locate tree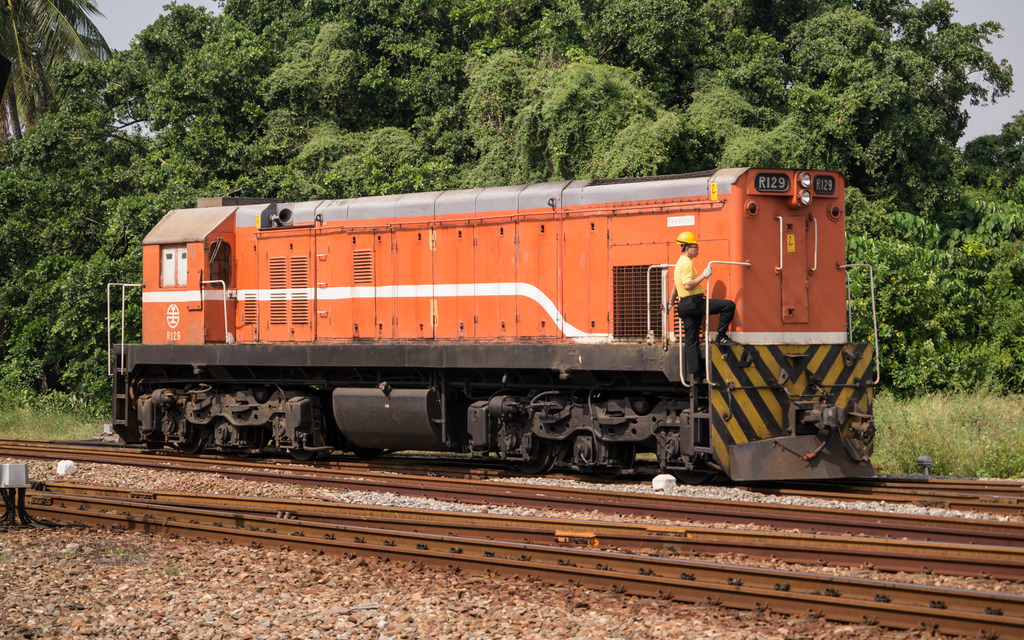
<box>0,0,1023,398</box>
